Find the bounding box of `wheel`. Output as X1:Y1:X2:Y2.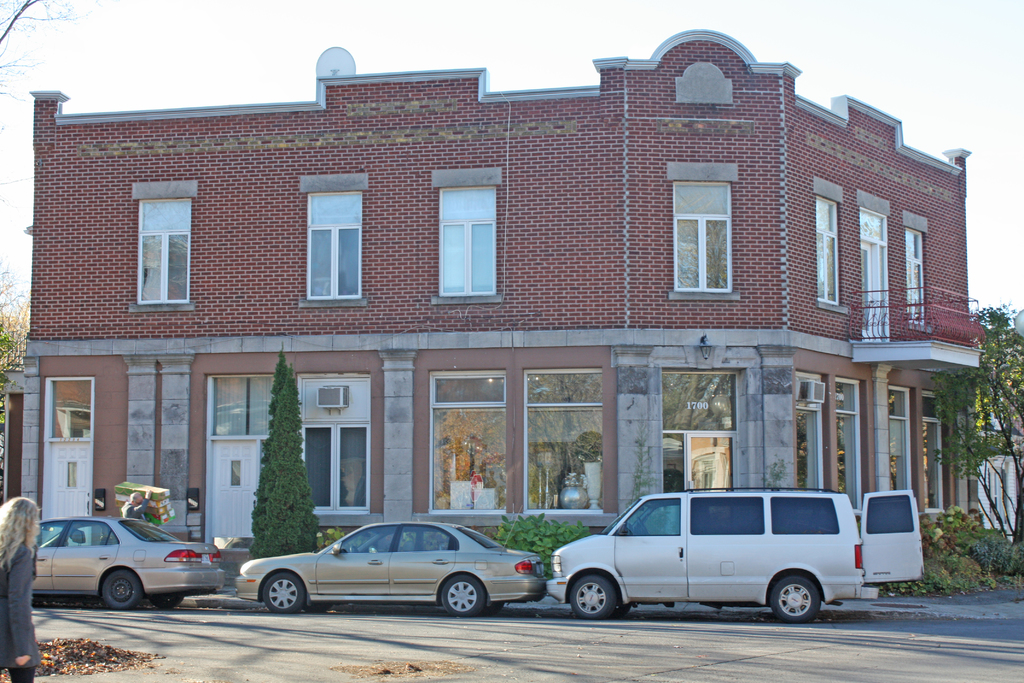
440:574:484:619.
